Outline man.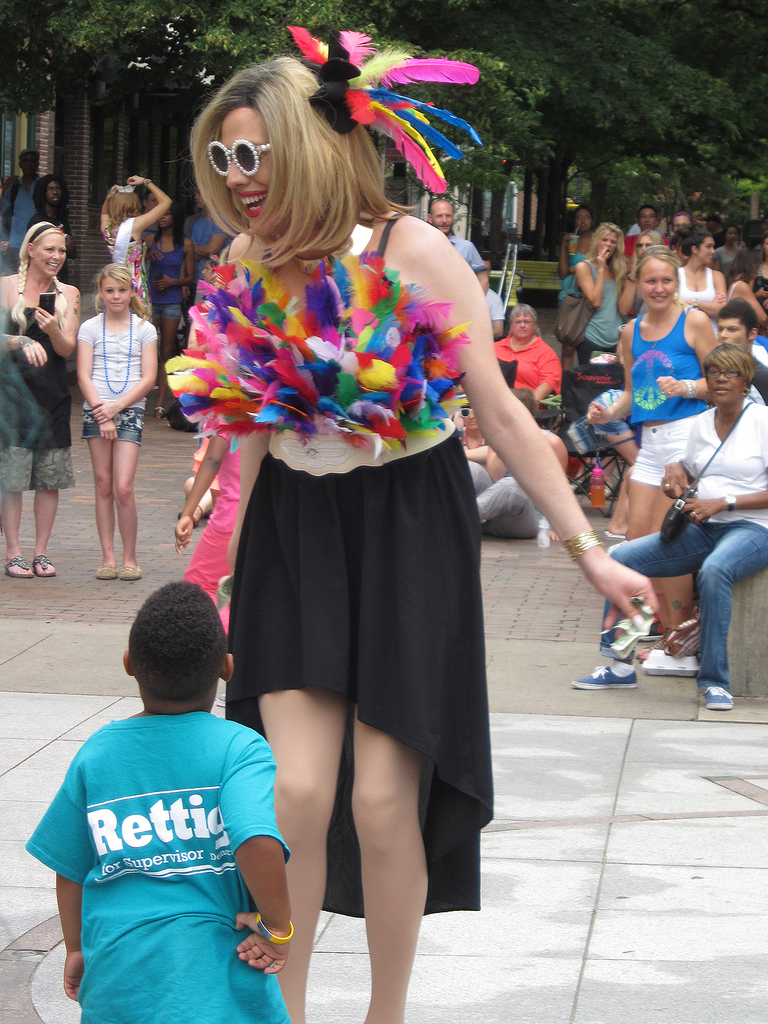
Outline: crop(486, 253, 503, 341).
